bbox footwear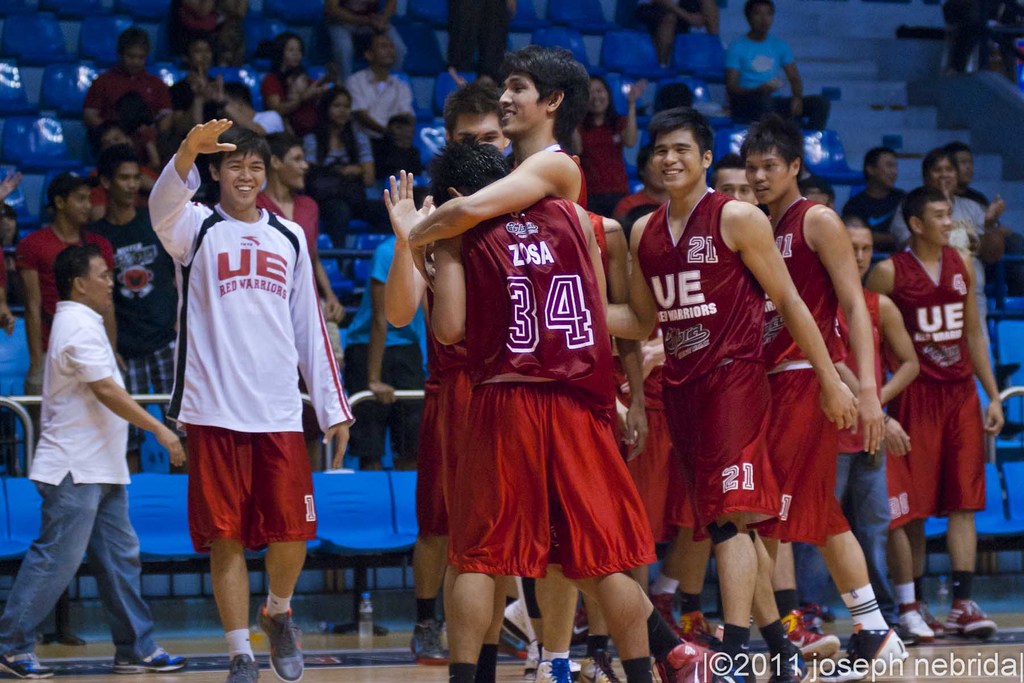
box(579, 649, 626, 682)
